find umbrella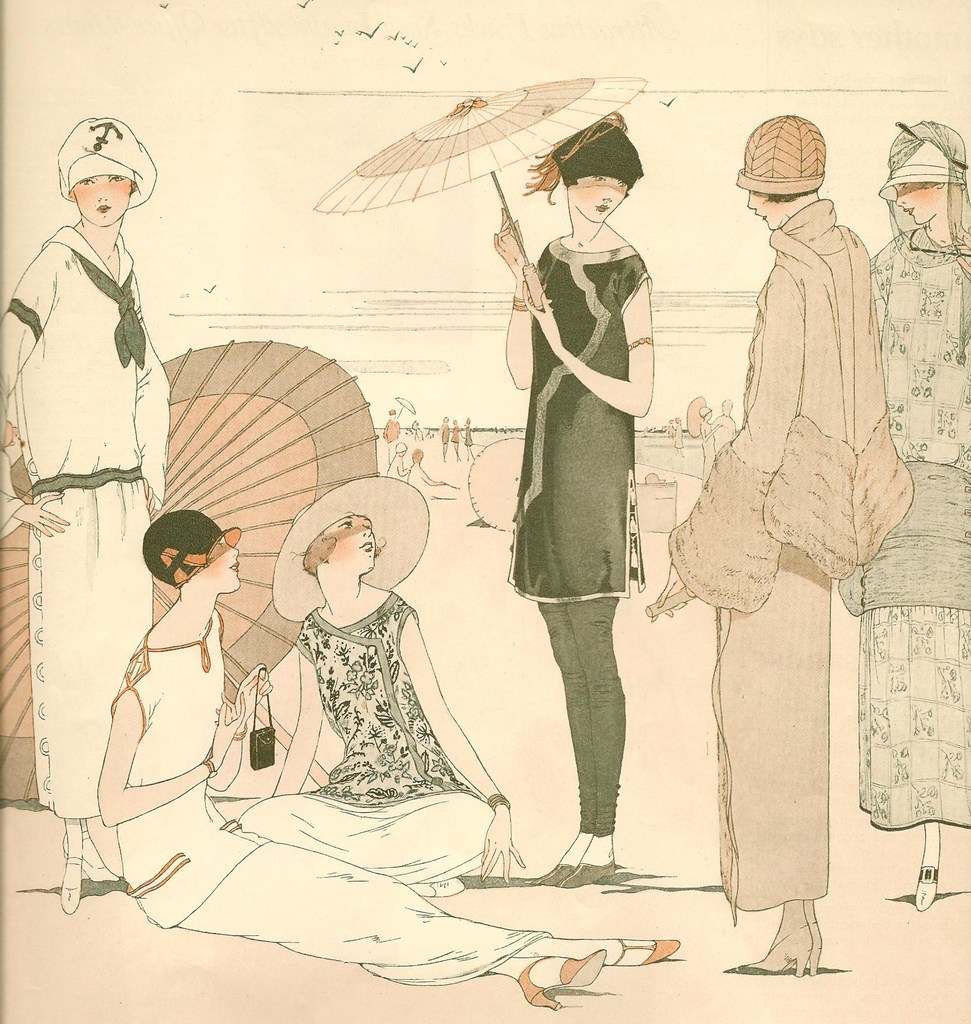
(left=0, top=349, right=387, bottom=803)
